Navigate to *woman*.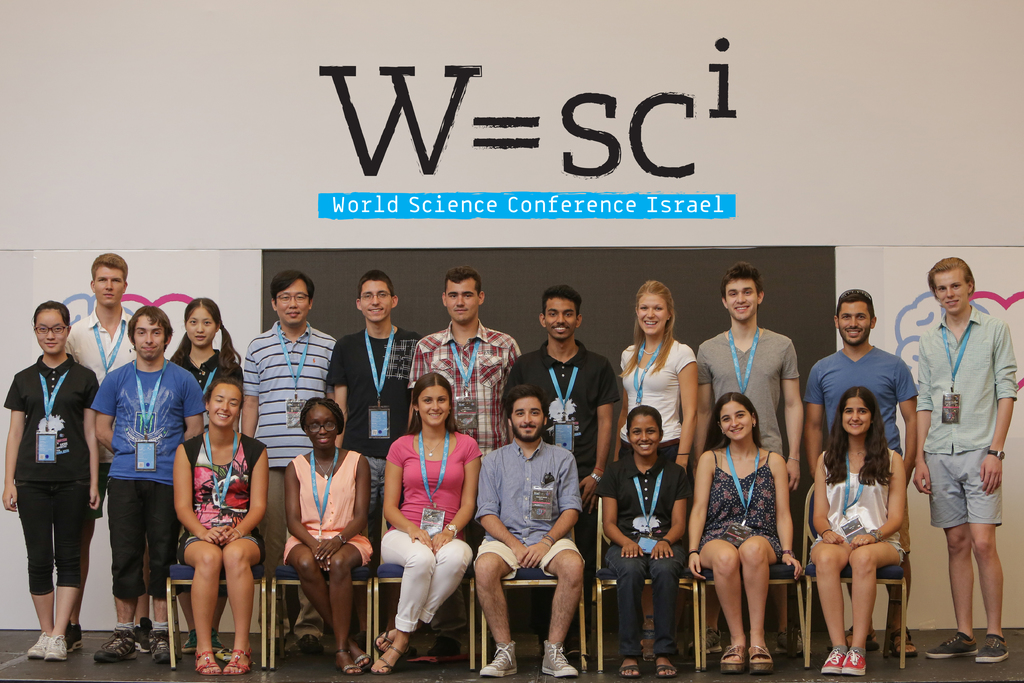
Navigation target: x1=4, y1=302, x2=102, y2=664.
